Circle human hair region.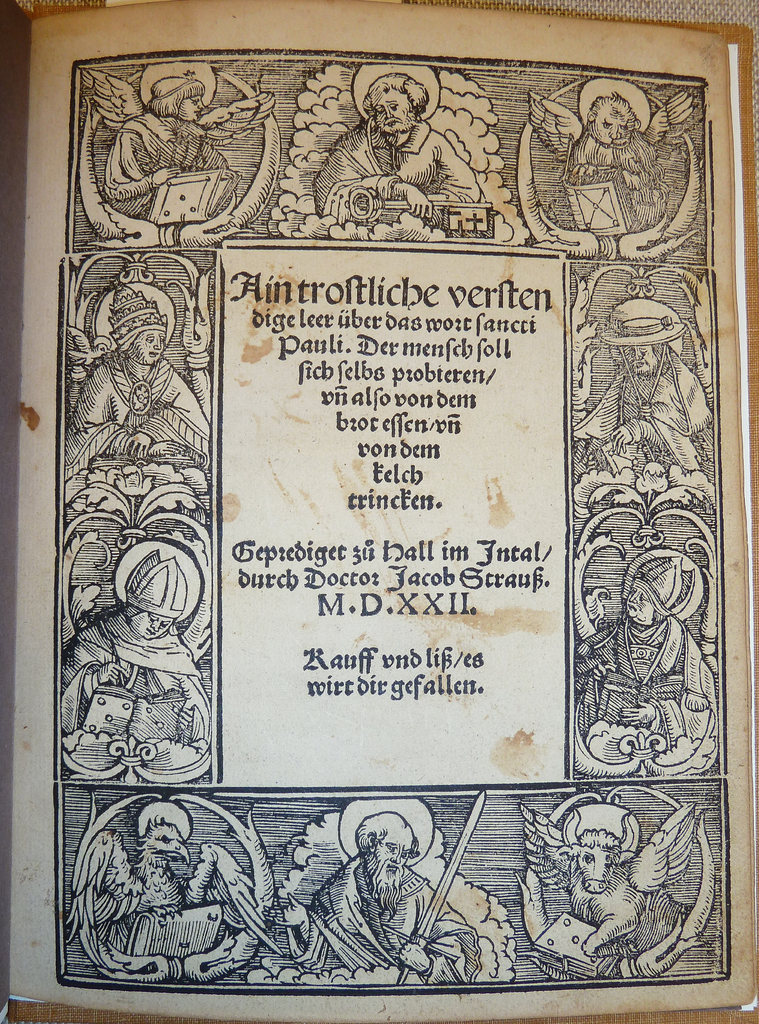
Region: (354,811,421,853).
